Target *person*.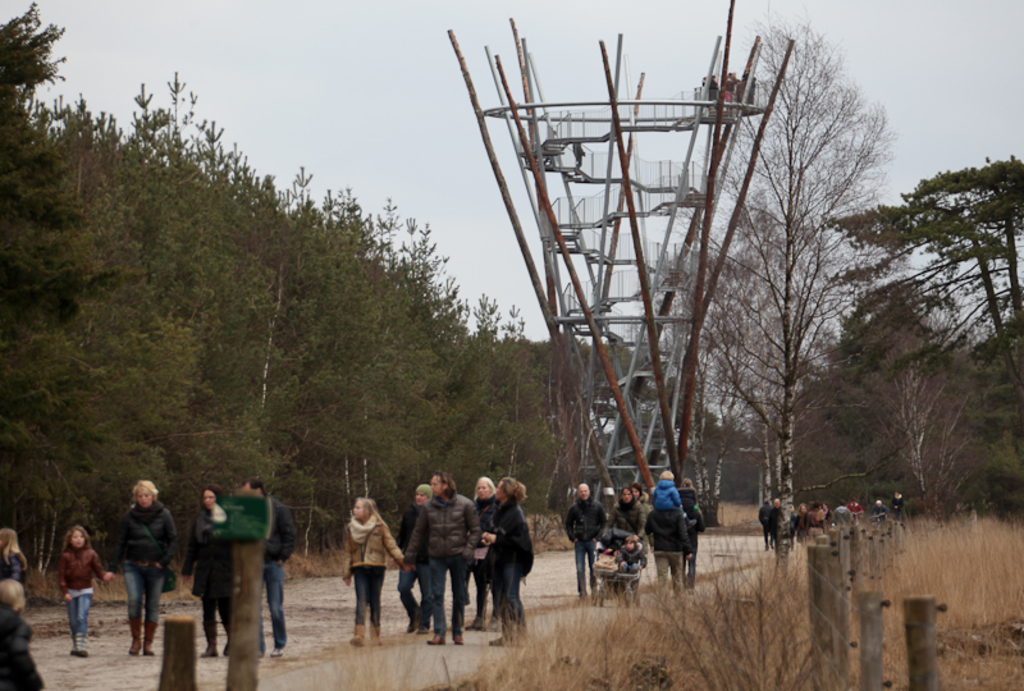
Target region: x1=243, y1=471, x2=300, y2=651.
